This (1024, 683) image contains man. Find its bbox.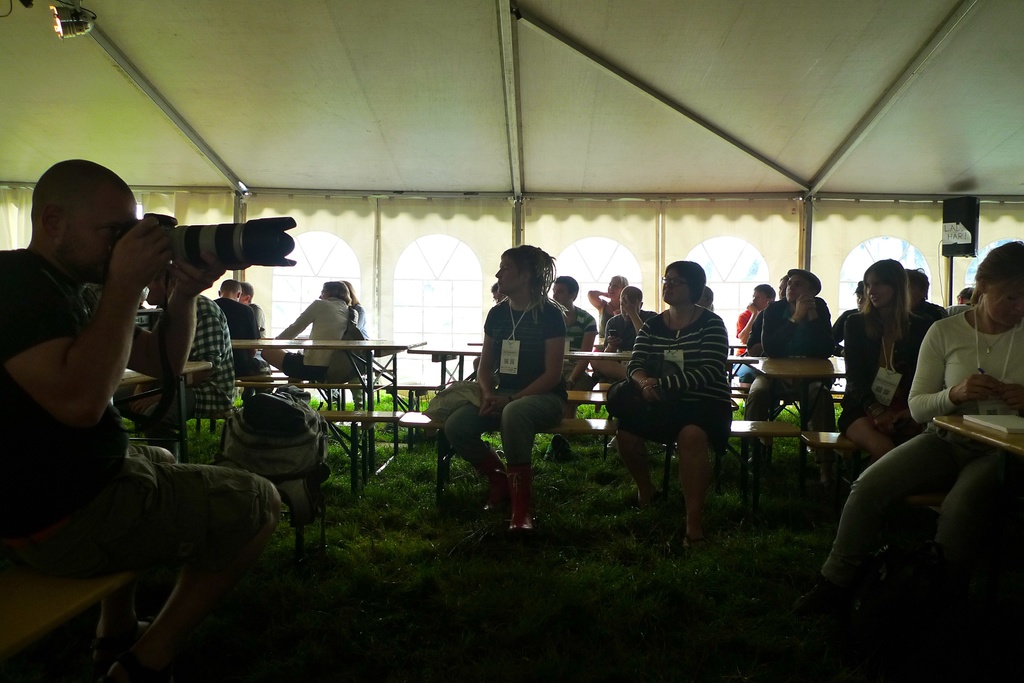
739 285 777 387.
